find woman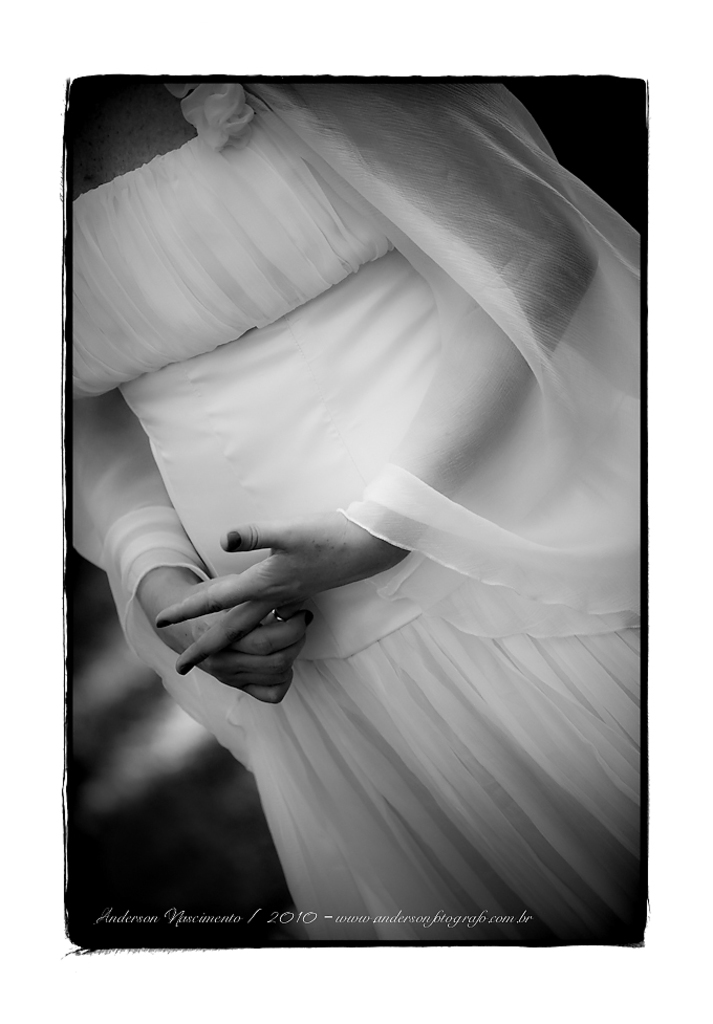
left=86, top=102, right=625, bottom=927
